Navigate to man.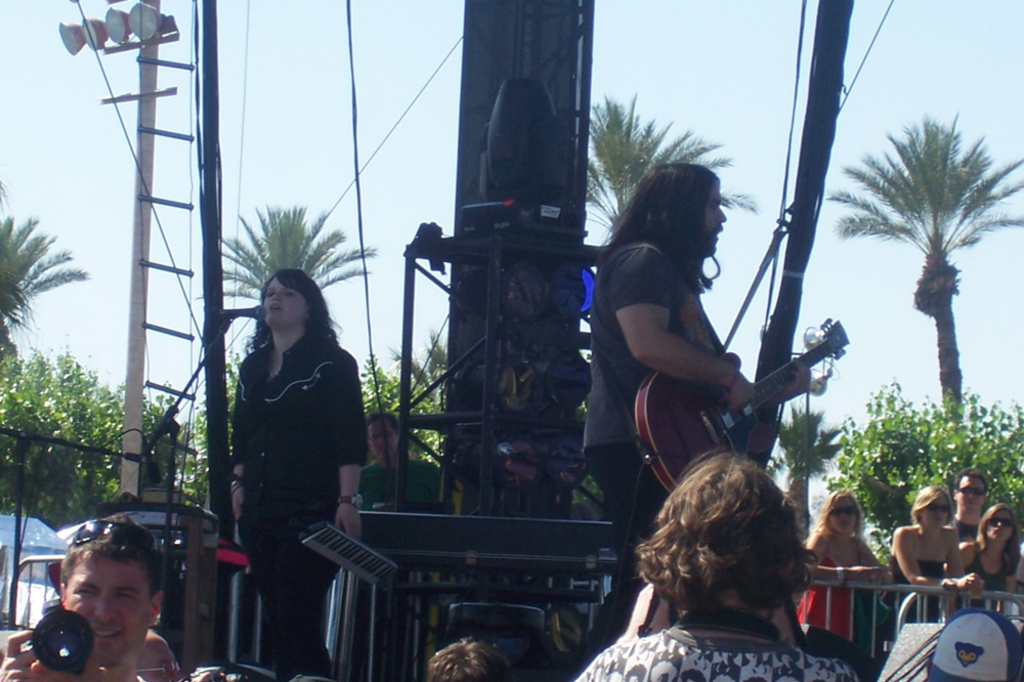
Navigation target: {"left": 424, "top": 636, "right": 515, "bottom": 681}.
